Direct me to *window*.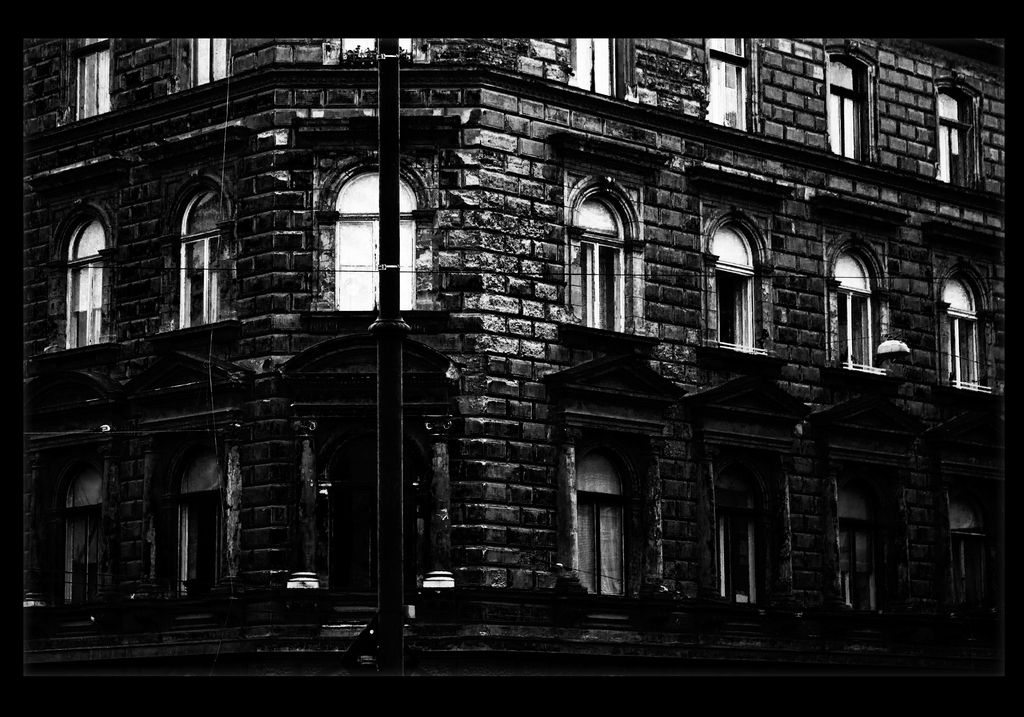
Direction: (left=701, top=28, right=762, bottom=136).
